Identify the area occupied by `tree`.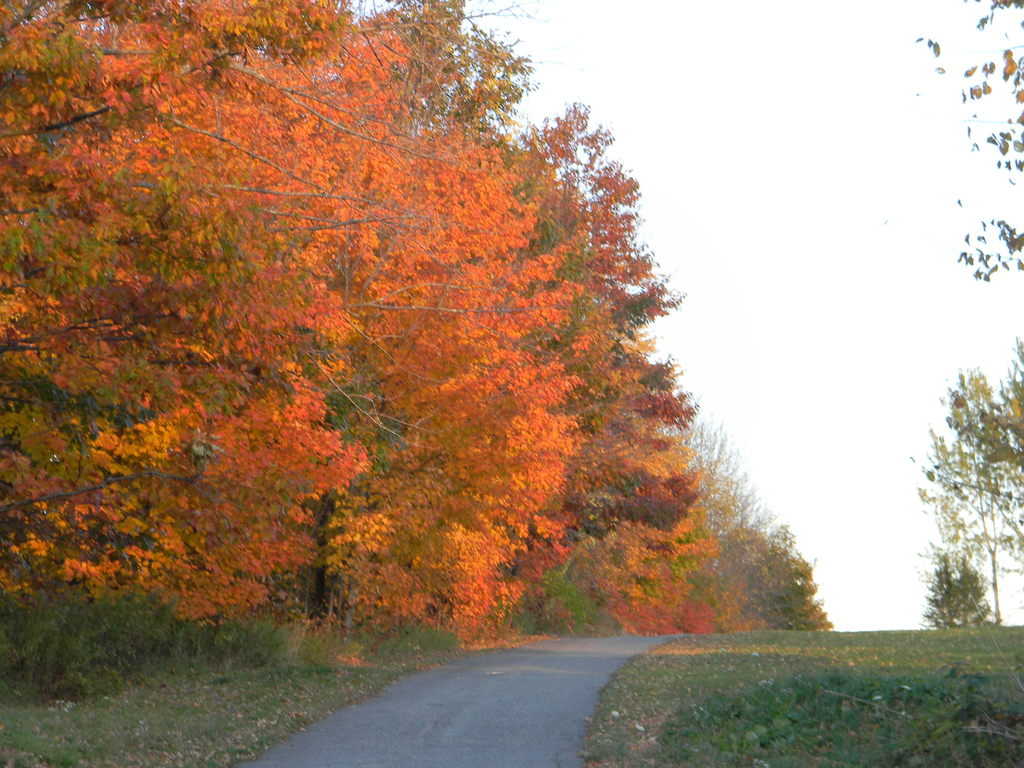
Area: 710, 527, 834, 631.
